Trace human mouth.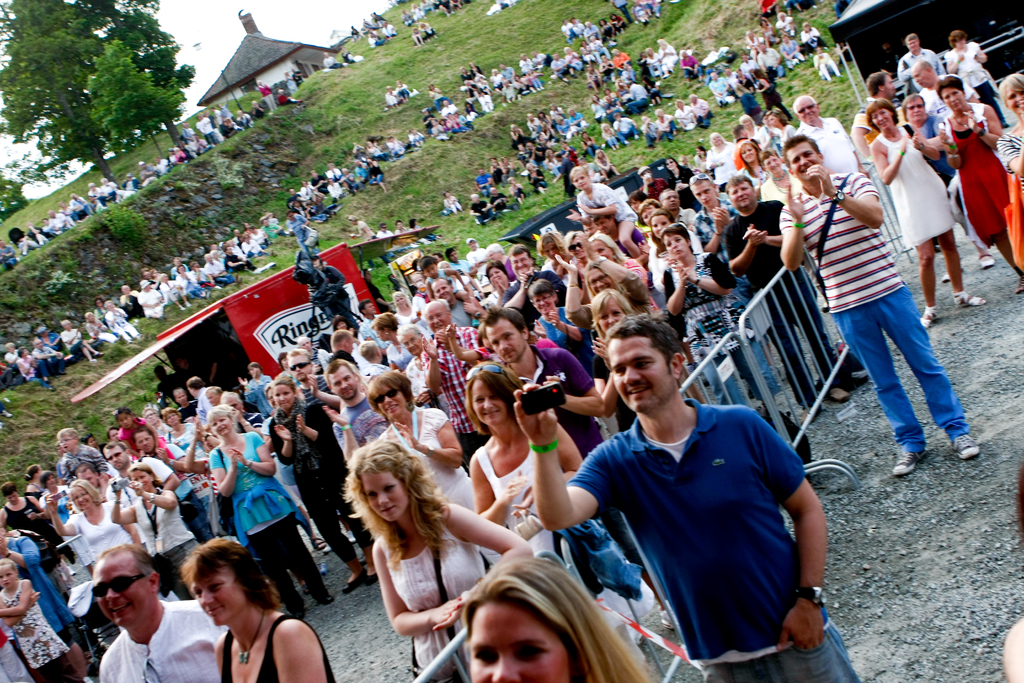
Traced to [x1=485, y1=413, x2=502, y2=417].
